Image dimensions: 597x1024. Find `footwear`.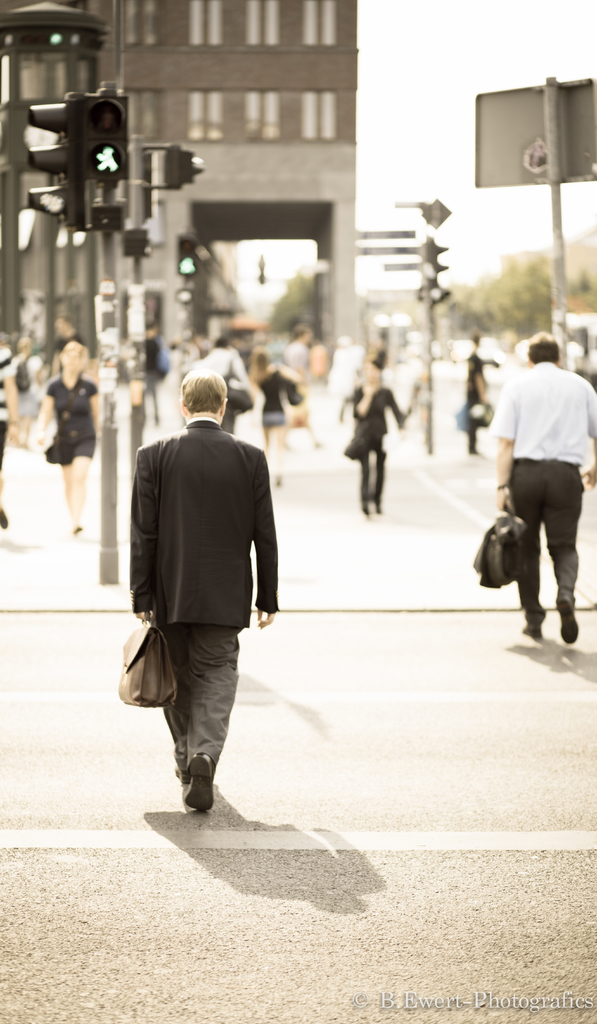
0/508/10/529.
